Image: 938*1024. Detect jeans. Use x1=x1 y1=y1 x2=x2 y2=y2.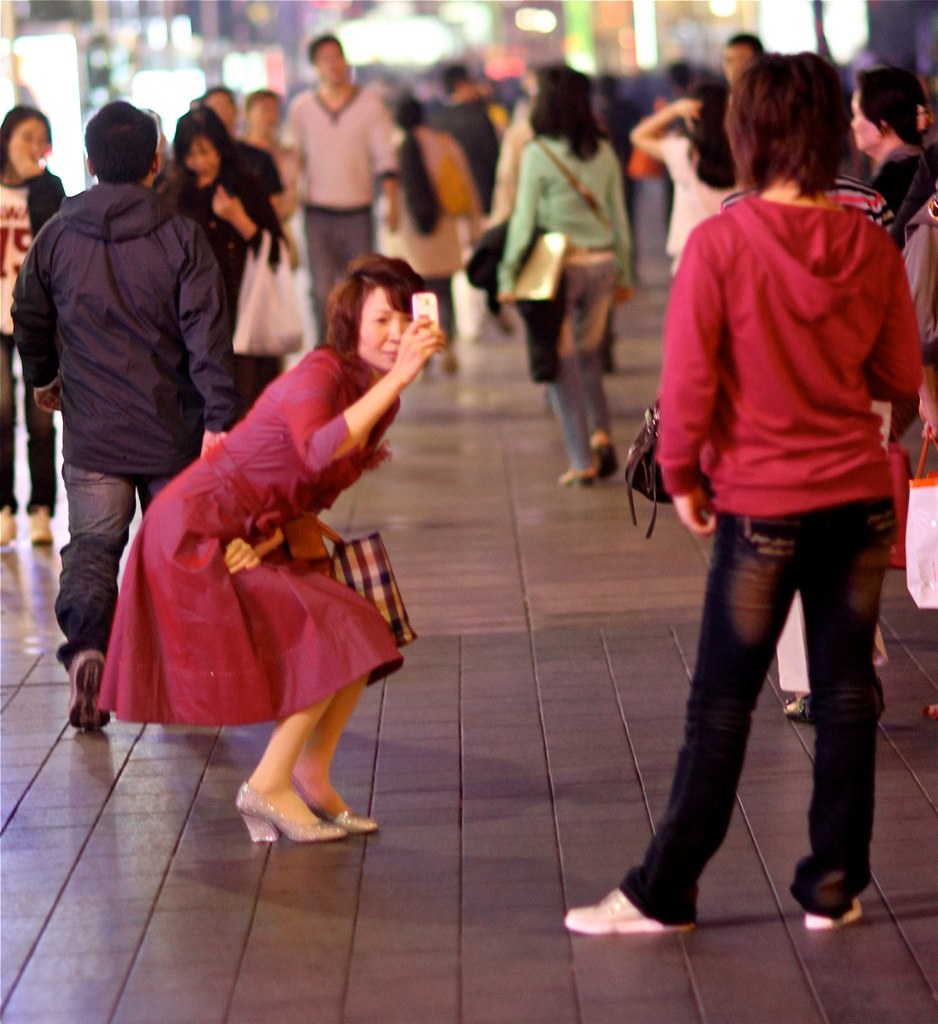
x1=0 y1=335 x2=53 y2=516.
